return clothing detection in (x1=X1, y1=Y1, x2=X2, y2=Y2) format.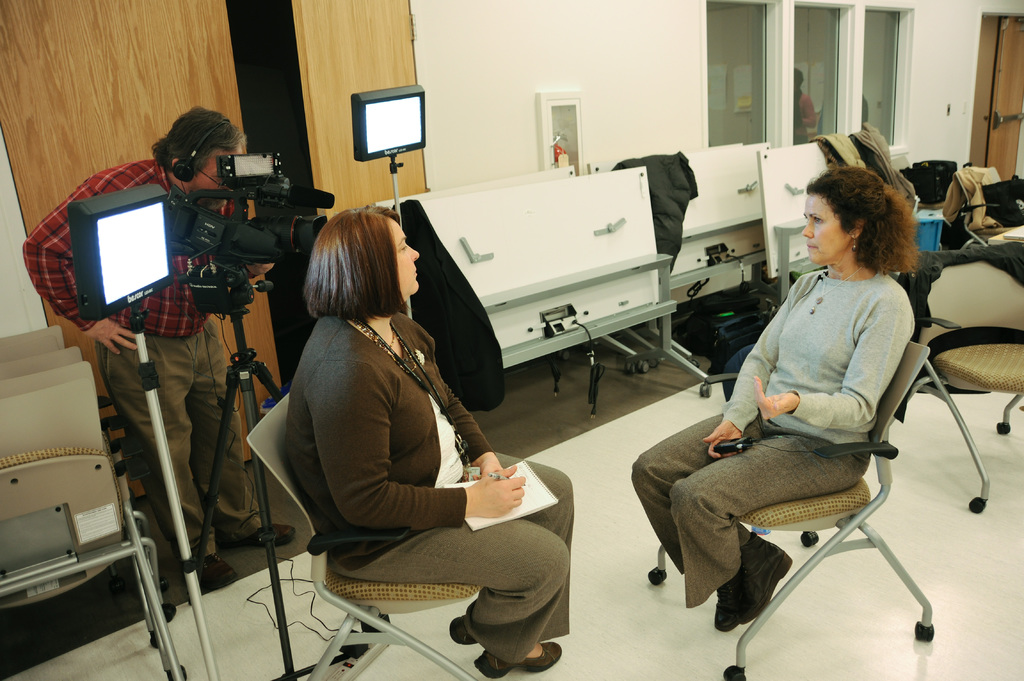
(x1=285, y1=308, x2=579, y2=664).
